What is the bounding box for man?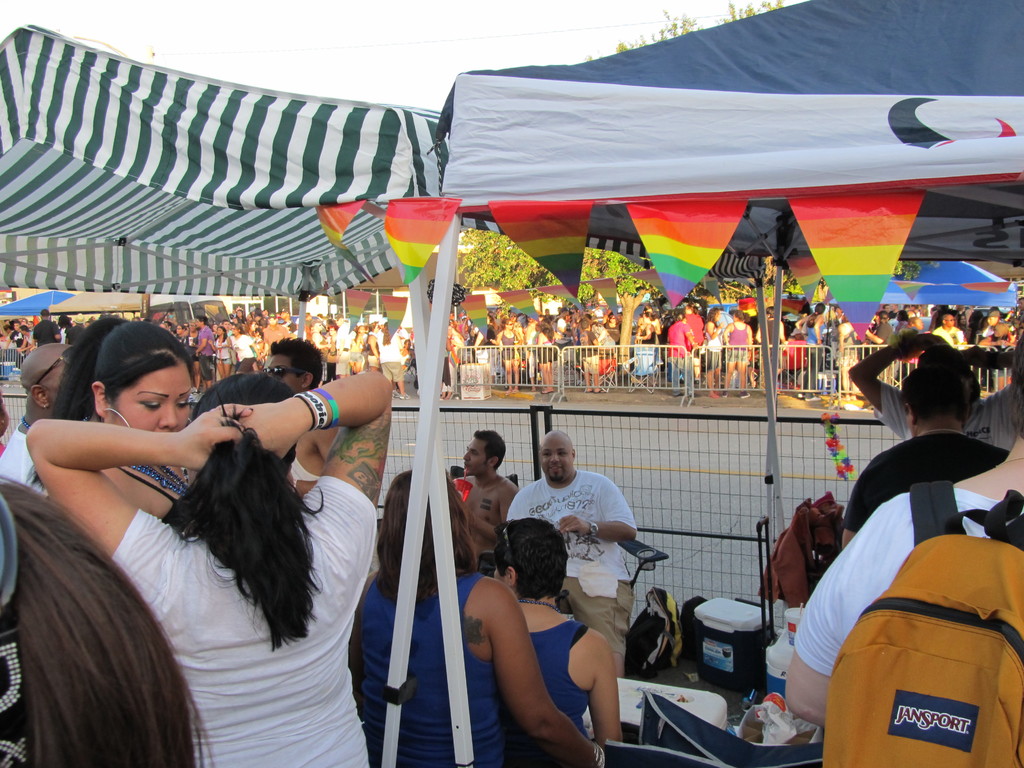
[x1=30, y1=307, x2=58, y2=346].
